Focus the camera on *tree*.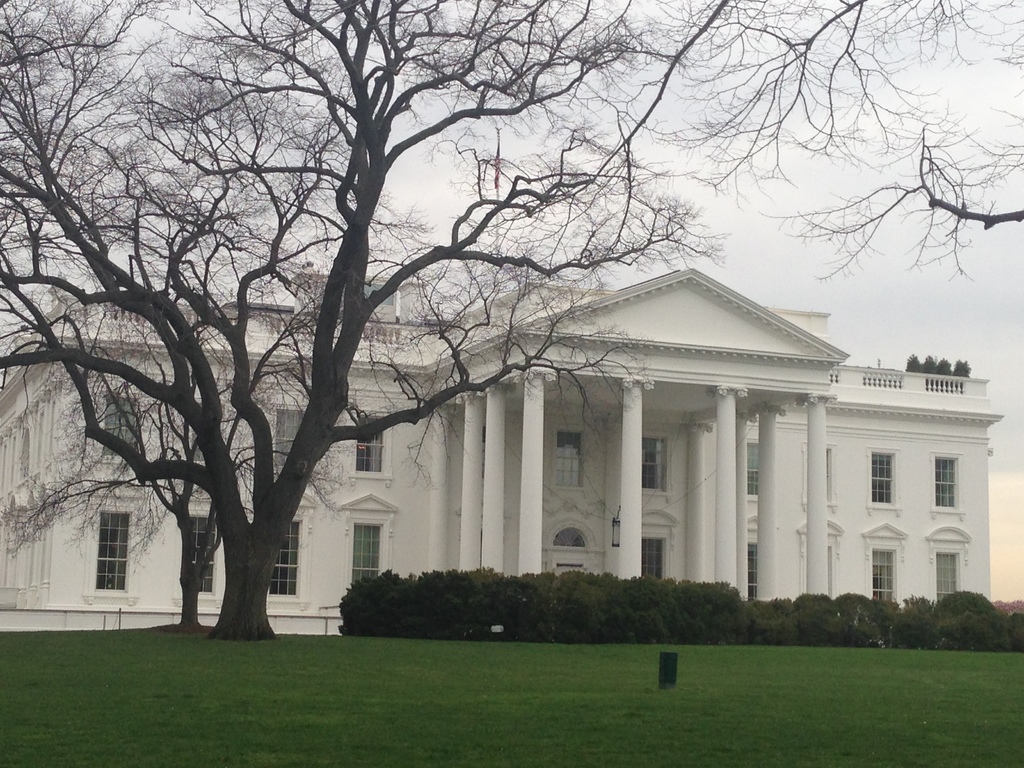
Focus region: detection(957, 359, 970, 374).
